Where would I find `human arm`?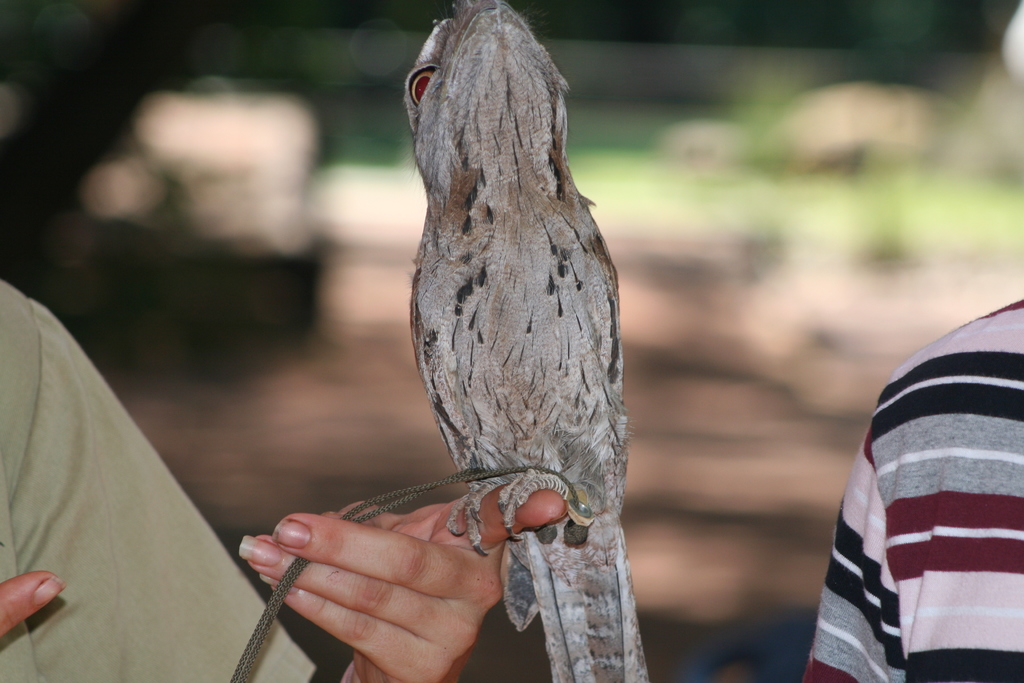
At select_region(811, 436, 909, 682).
